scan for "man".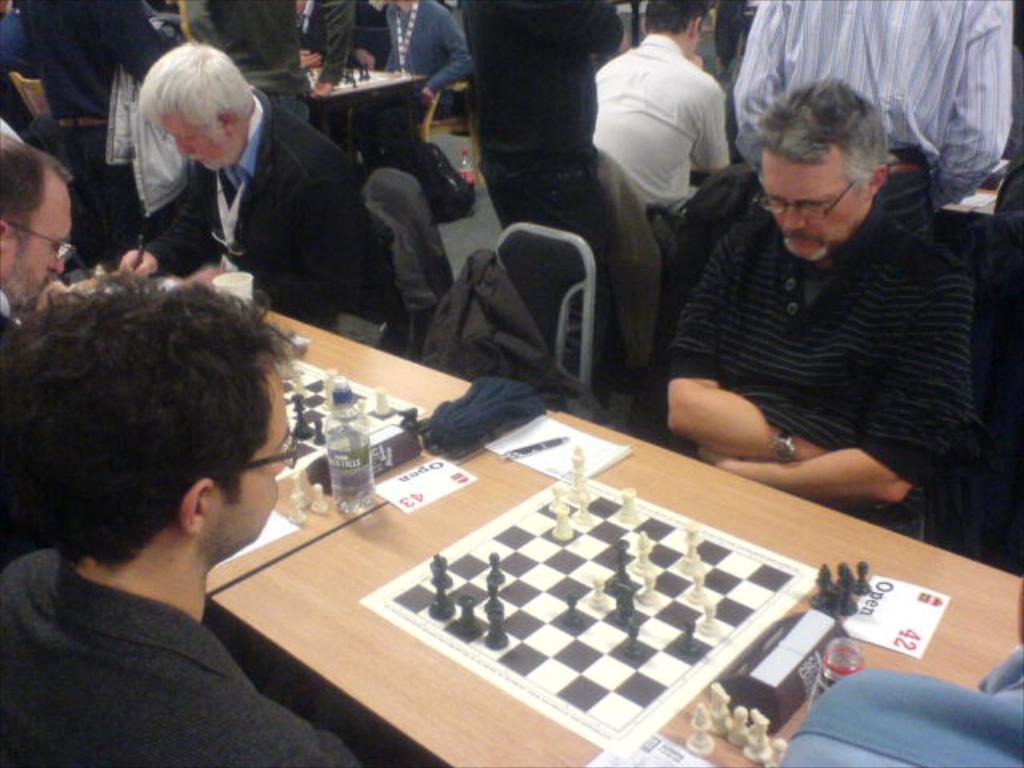
Scan result: 0, 291, 368, 766.
